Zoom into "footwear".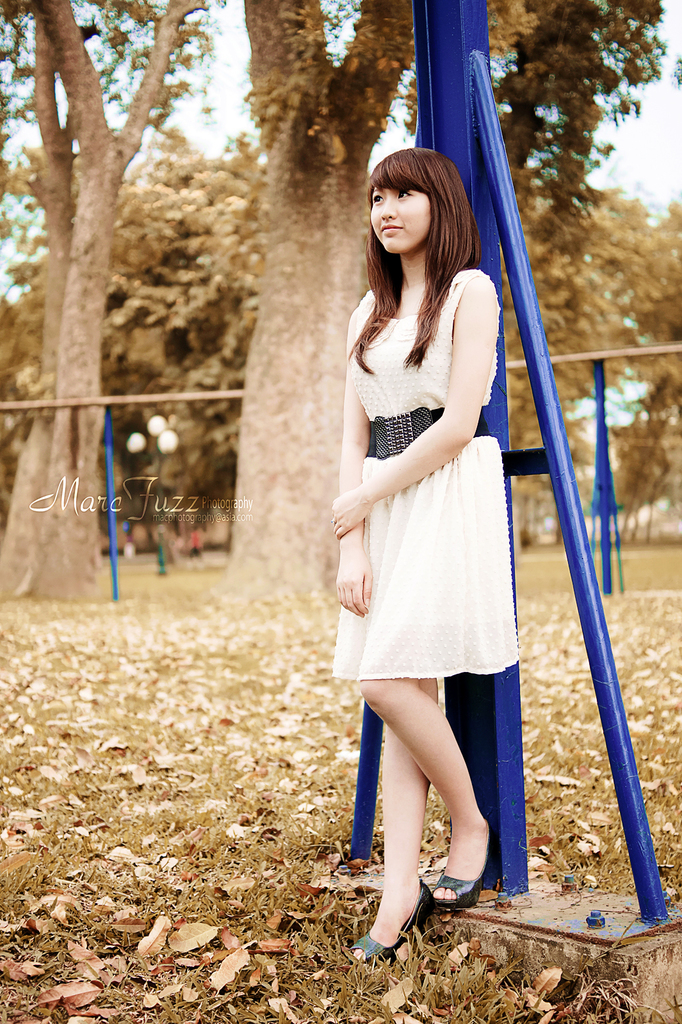
Zoom target: x1=368, y1=884, x2=436, y2=964.
